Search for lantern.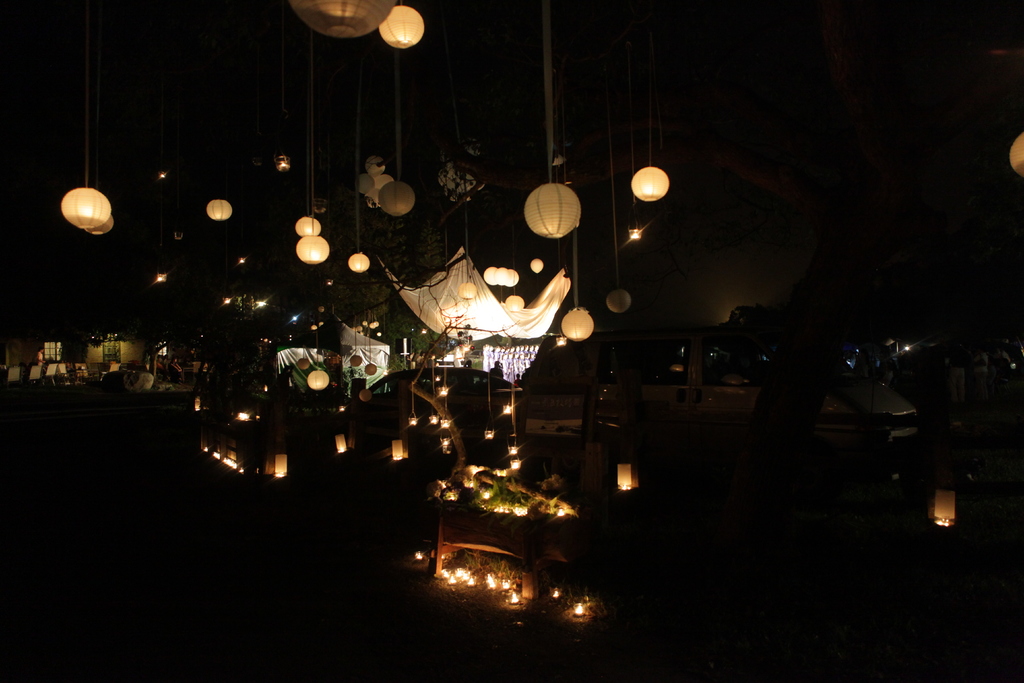
Found at {"left": 310, "top": 324, "right": 316, "bottom": 330}.
